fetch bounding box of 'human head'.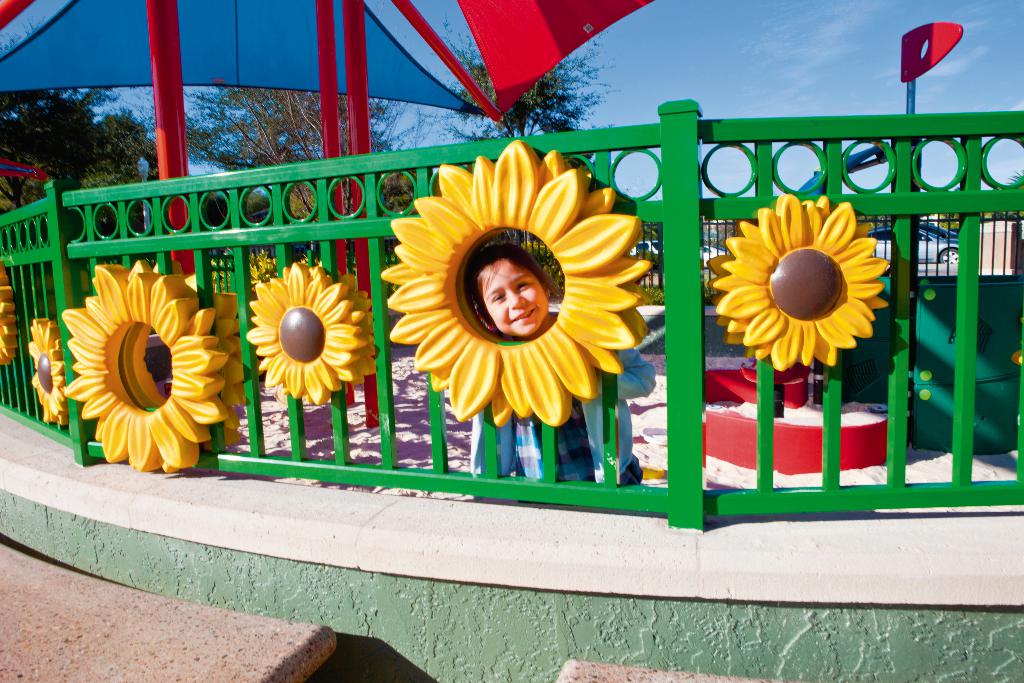
Bbox: (460,238,559,334).
